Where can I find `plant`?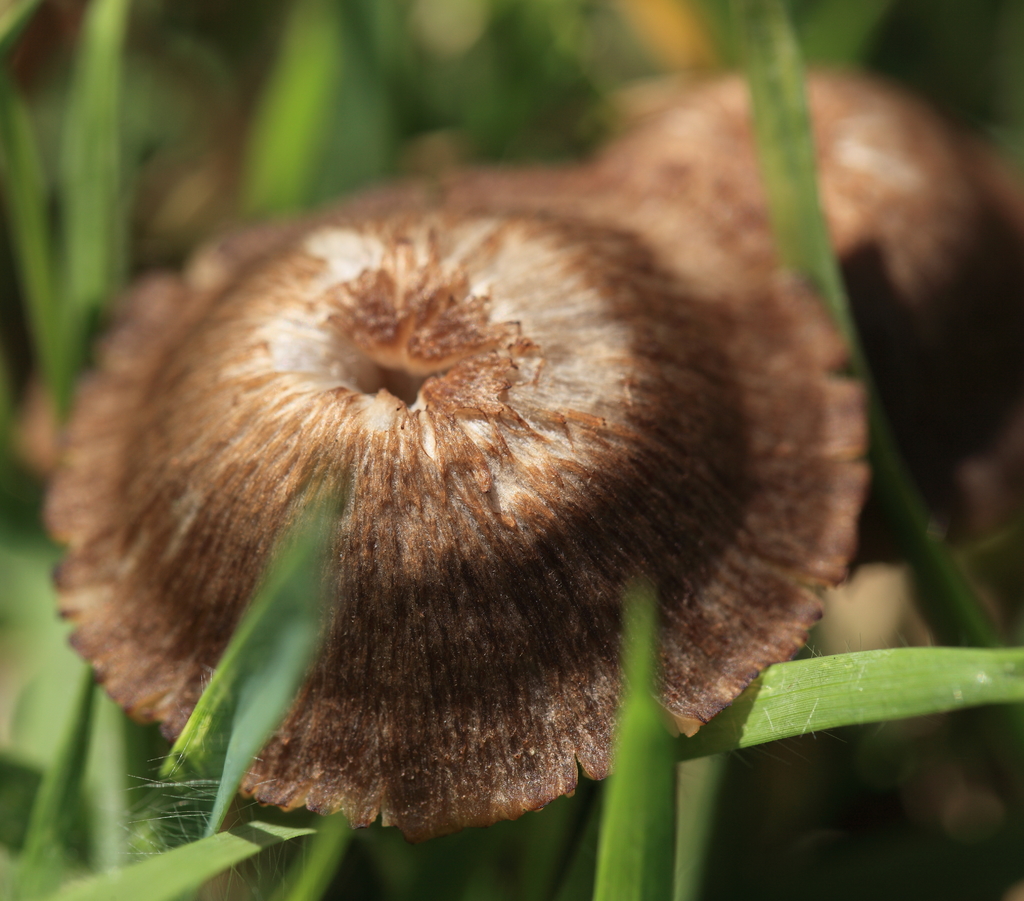
You can find it at region(0, 100, 1023, 801).
